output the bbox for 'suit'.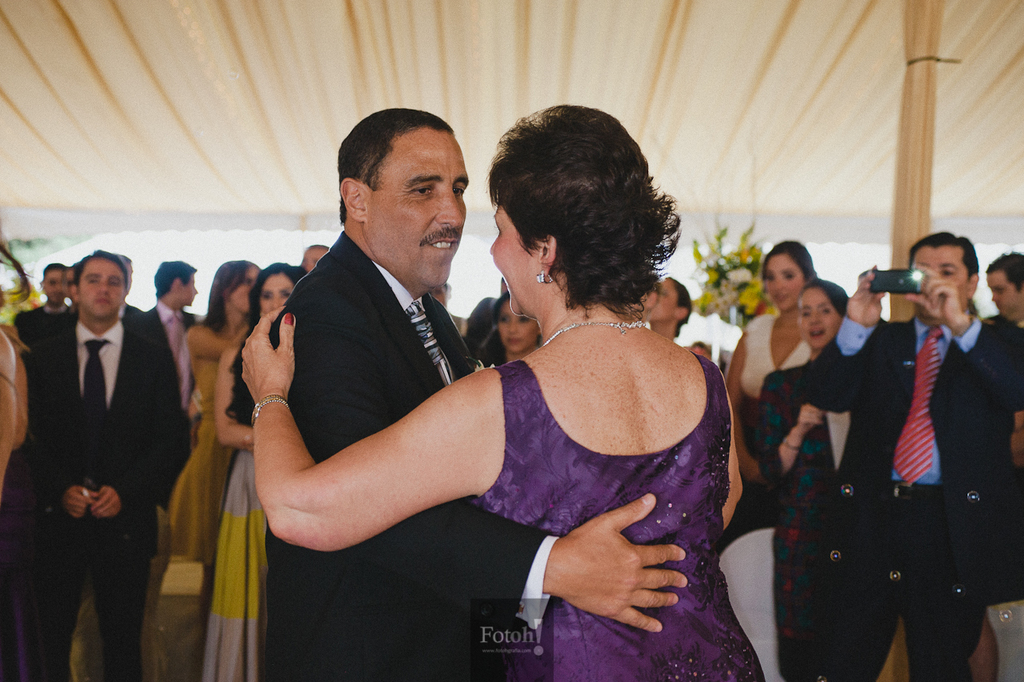
23 319 185 680.
